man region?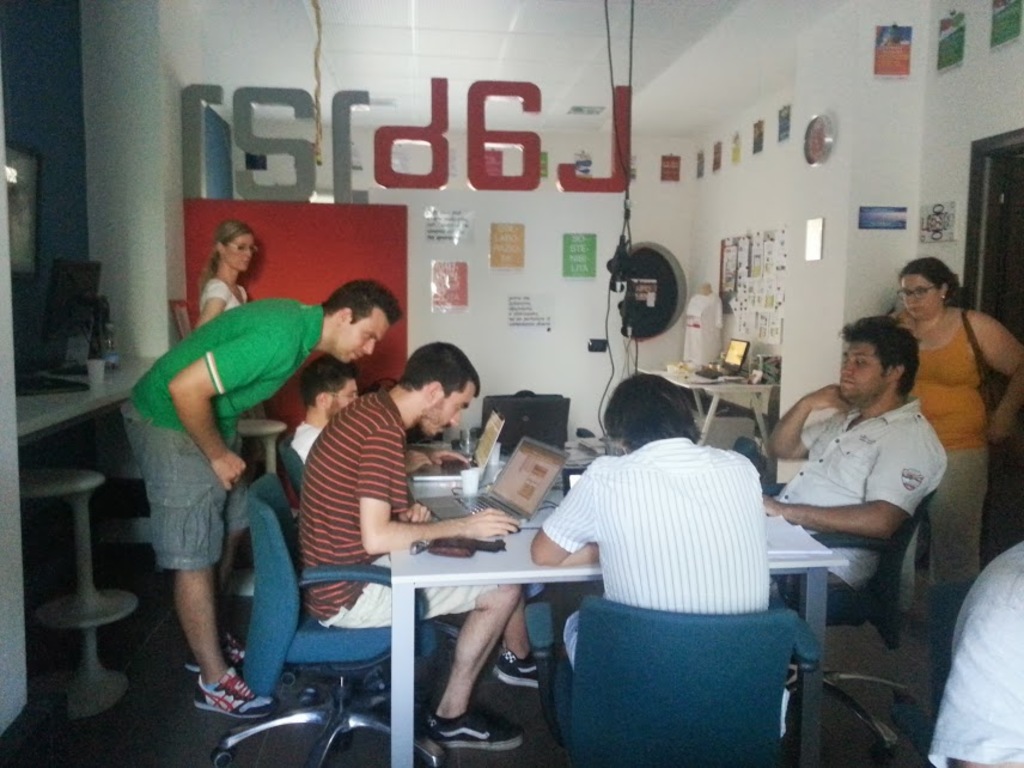
region(929, 537, 1023, 767)
